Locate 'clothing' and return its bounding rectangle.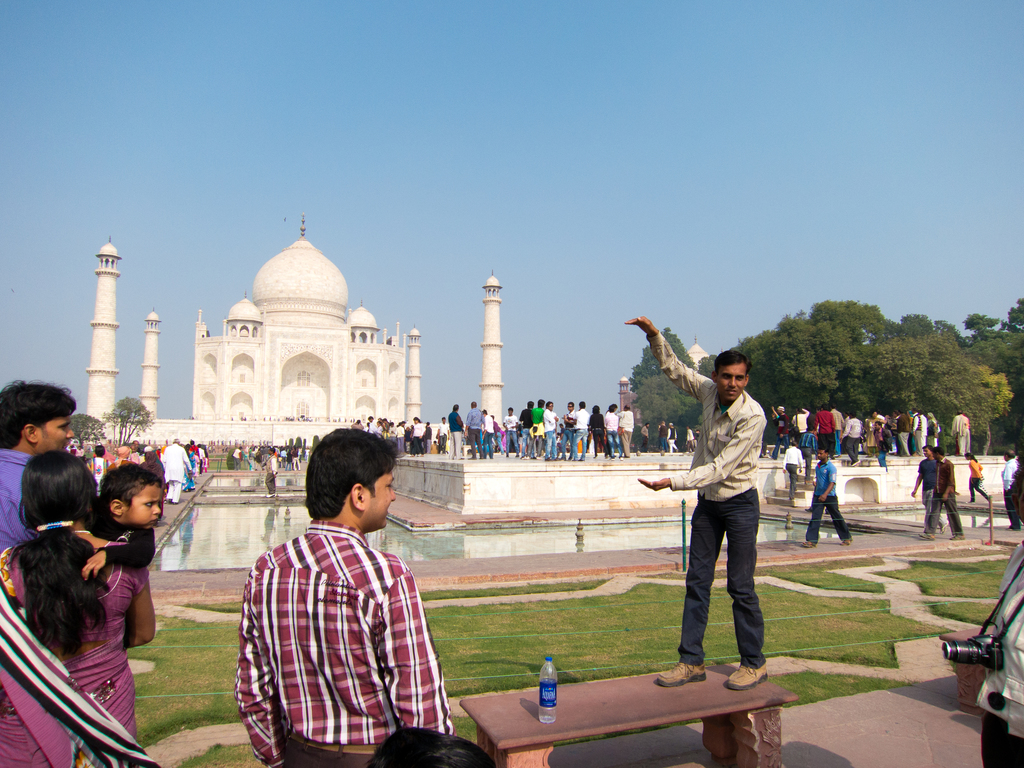
detection(959, 463, 982, 498).
